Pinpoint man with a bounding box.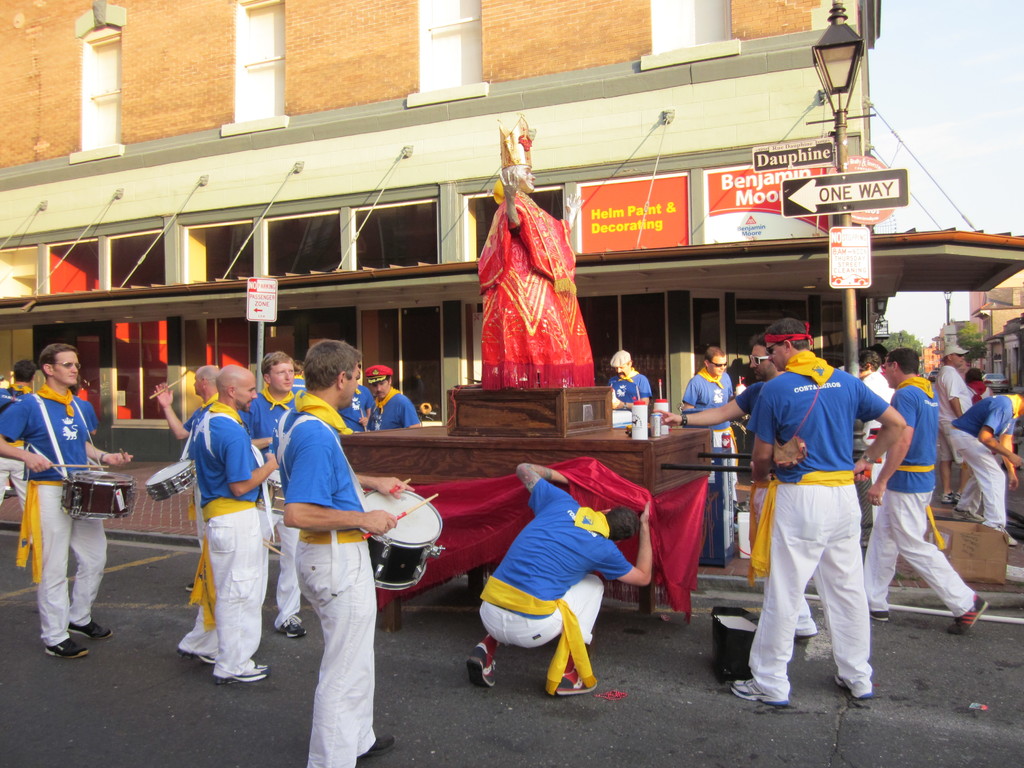
crop(467, 461, 652, 691).
